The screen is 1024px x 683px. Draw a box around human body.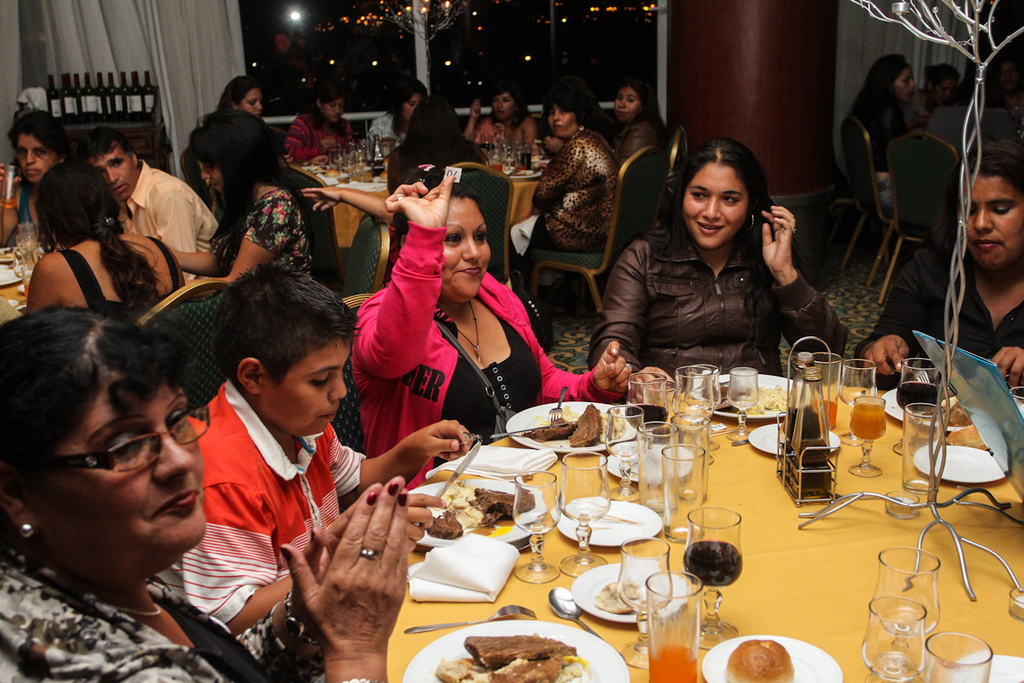
284/75/362/170.
